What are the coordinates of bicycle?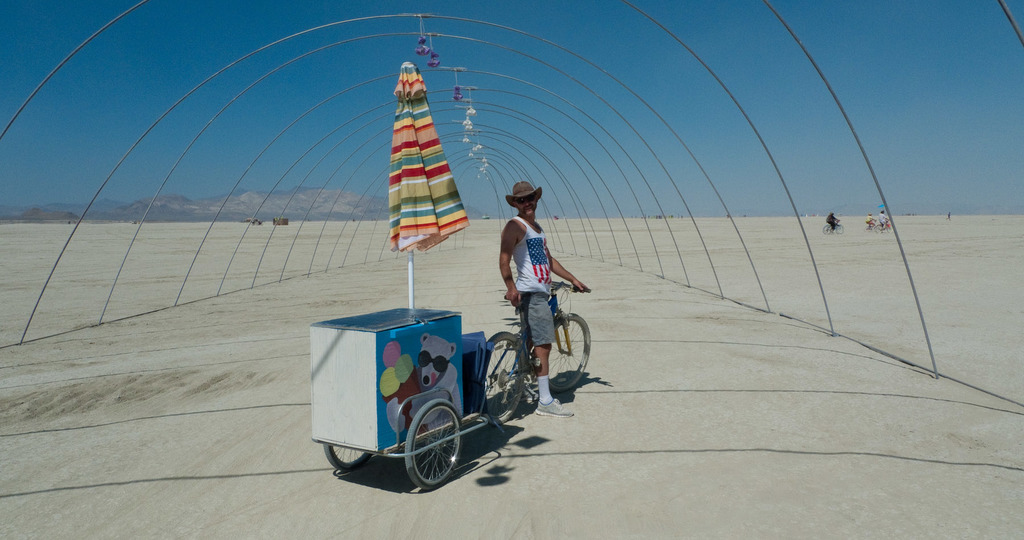
rect(821, 219, 844, 235).
